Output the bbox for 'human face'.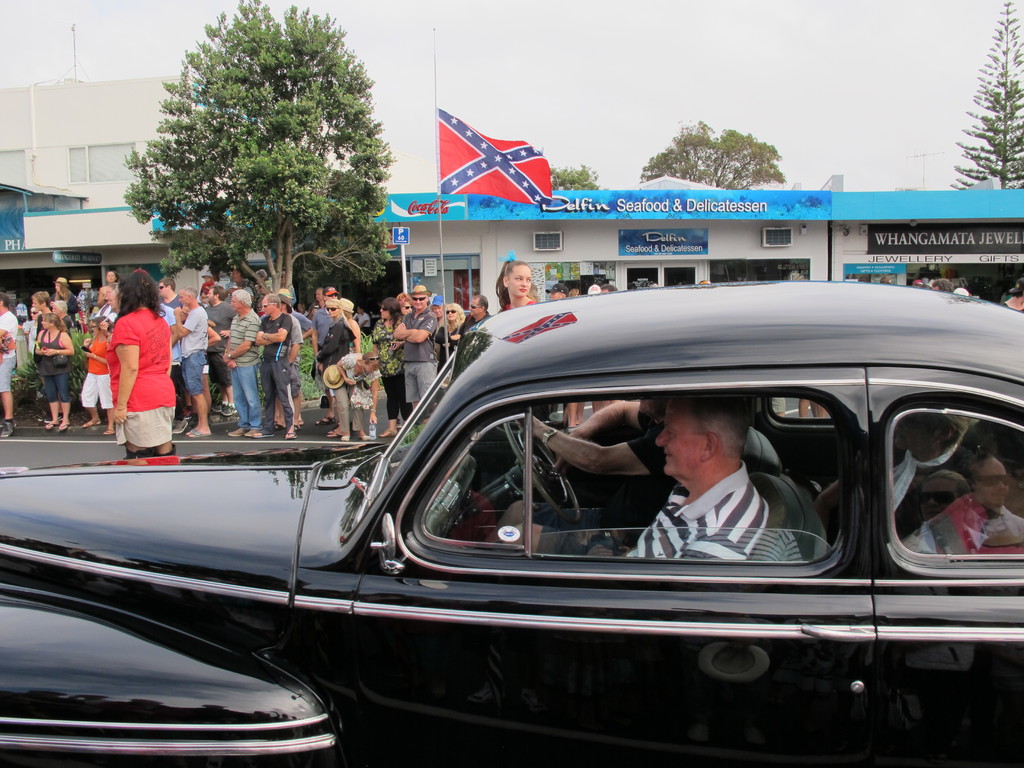
[x1=40, y1=317, x2=52, y2=329].
